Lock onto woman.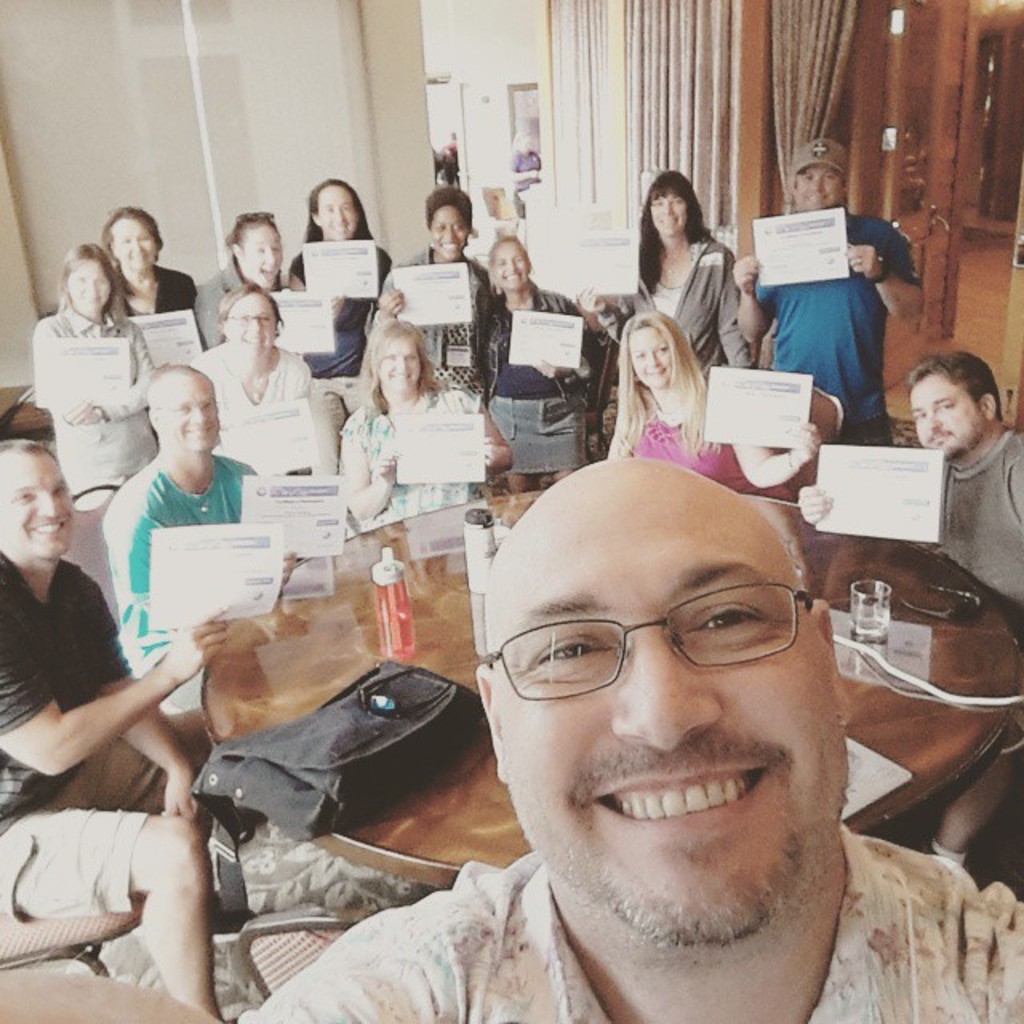
Locked: 606:312:826:502.
